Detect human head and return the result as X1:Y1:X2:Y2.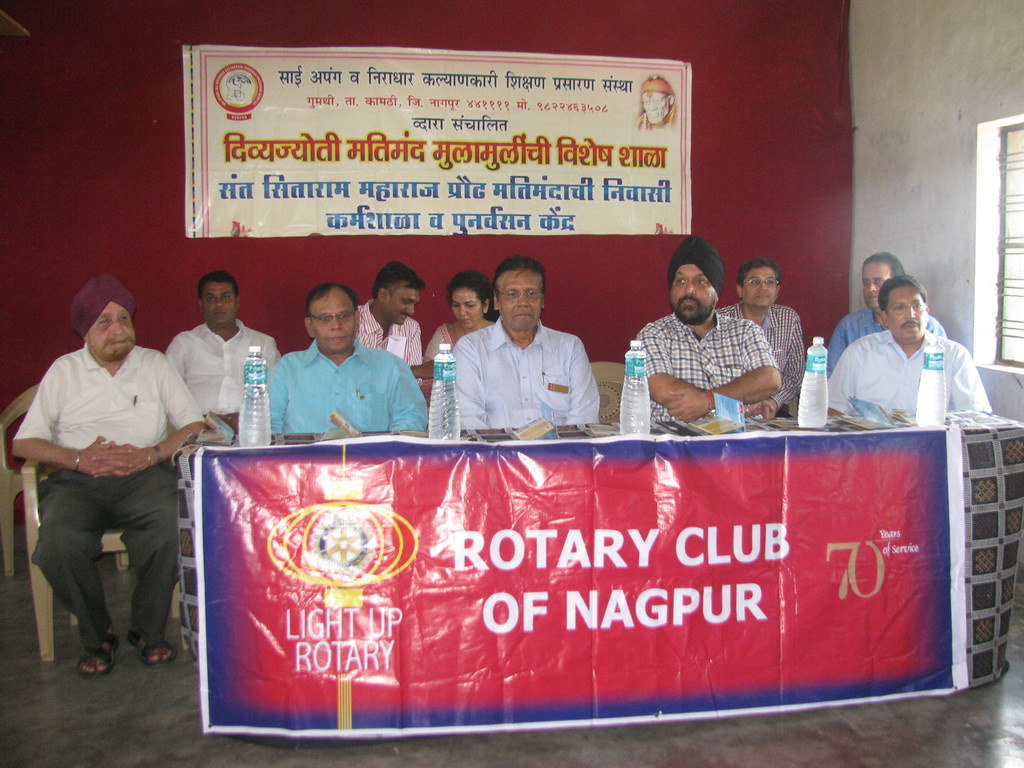
877:276:932:342.
